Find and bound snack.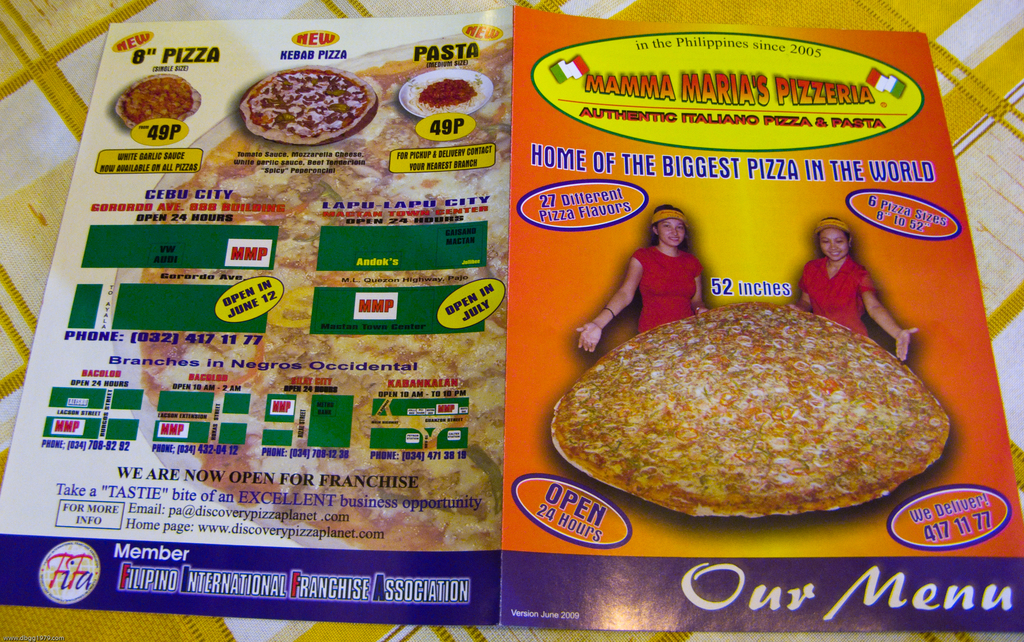
Bound: [left=413, top=79, right=485, bottom=115].
